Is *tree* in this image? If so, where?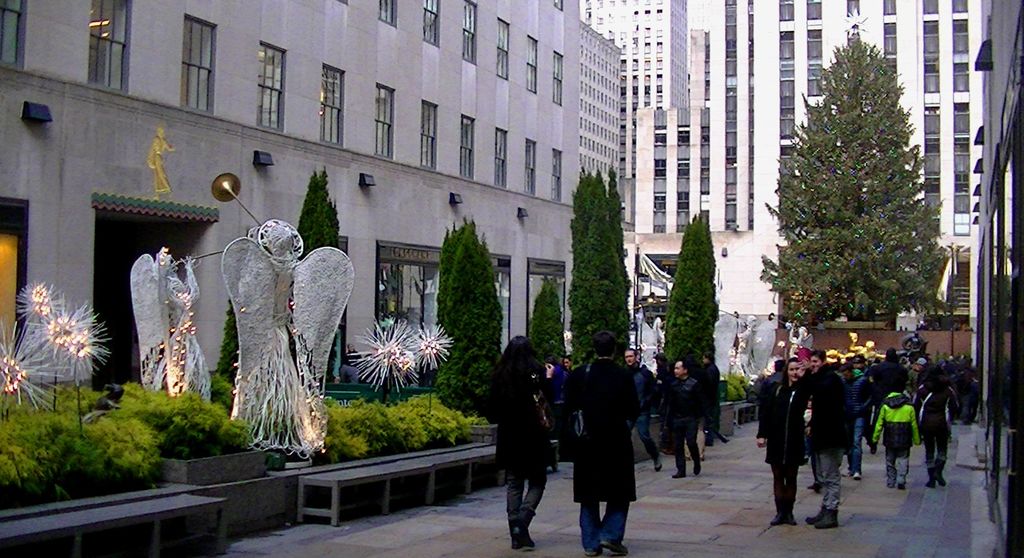
Yes, at rect(764, 35, 957, 347).
